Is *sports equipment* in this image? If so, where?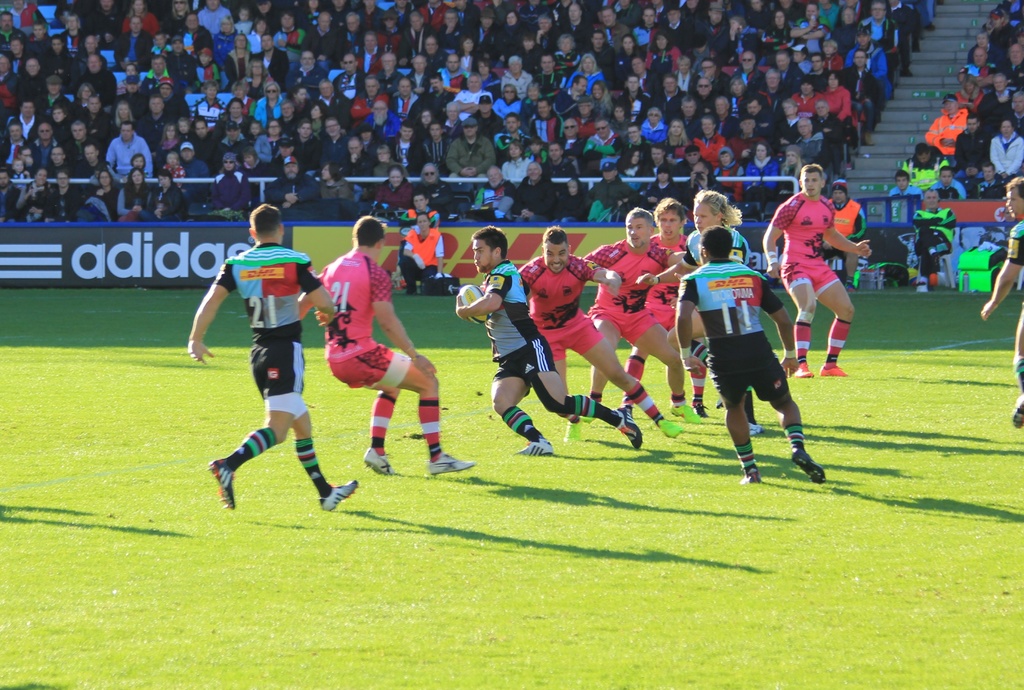
Yes, at bbox=[566, 416, 582, 445].
